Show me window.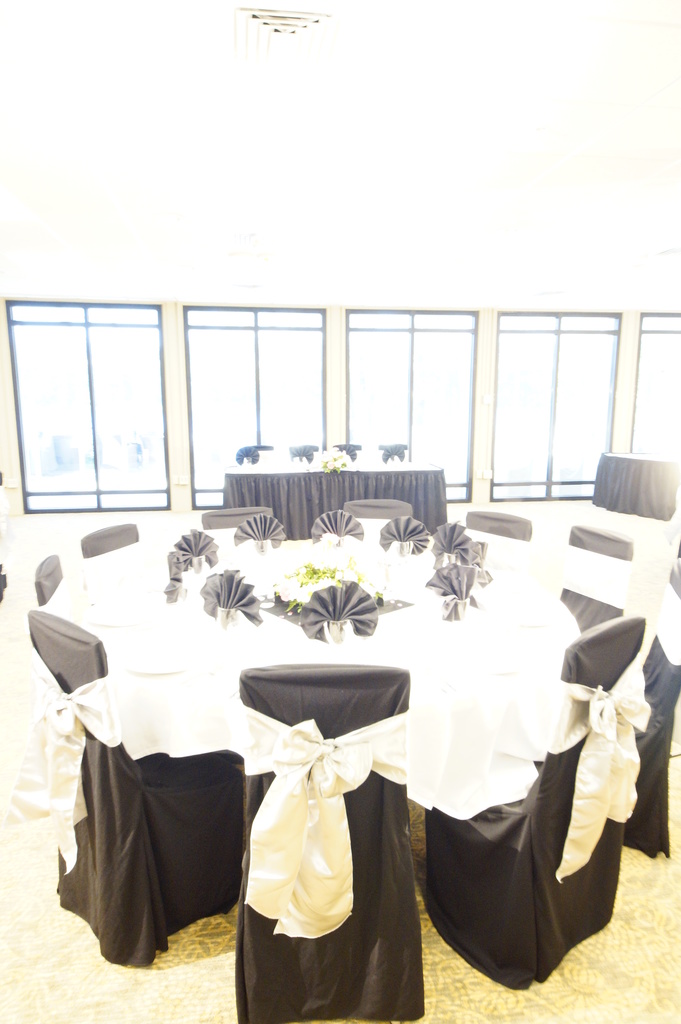
window is here: bbox(484, 311, 617, 502).
